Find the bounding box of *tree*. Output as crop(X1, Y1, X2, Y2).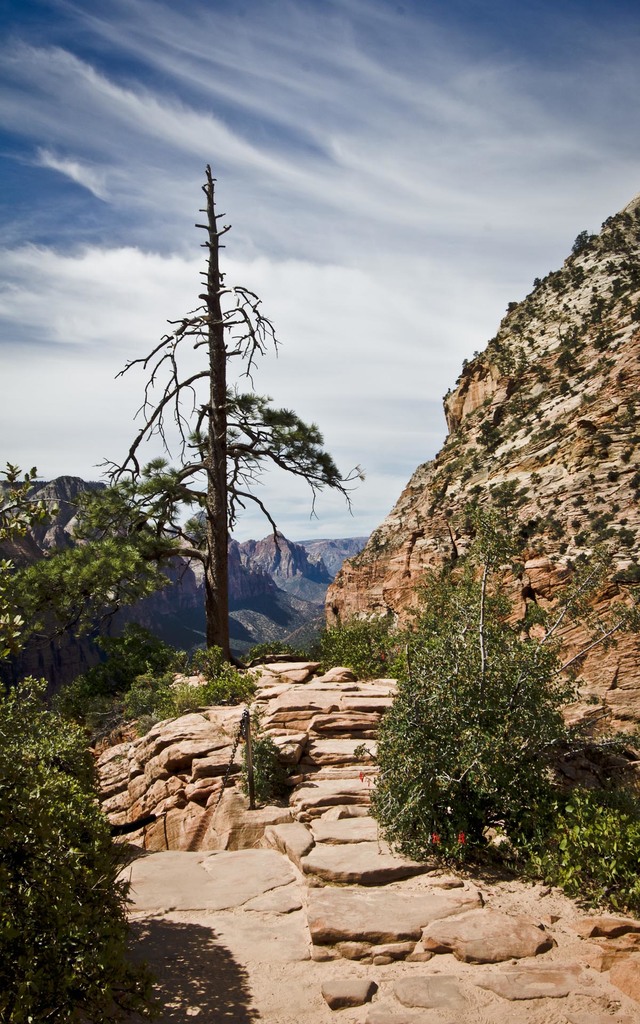
crop(99, 168, 367, 669).
